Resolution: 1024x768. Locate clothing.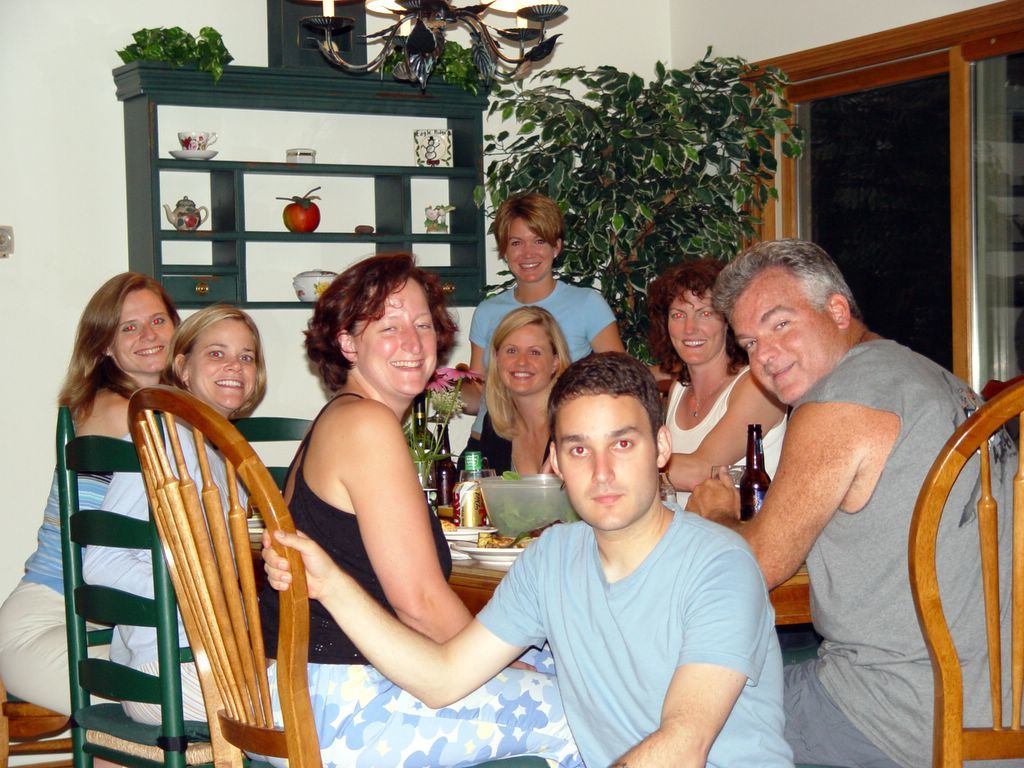
left=0, top=432, right=121, bottom=716.
